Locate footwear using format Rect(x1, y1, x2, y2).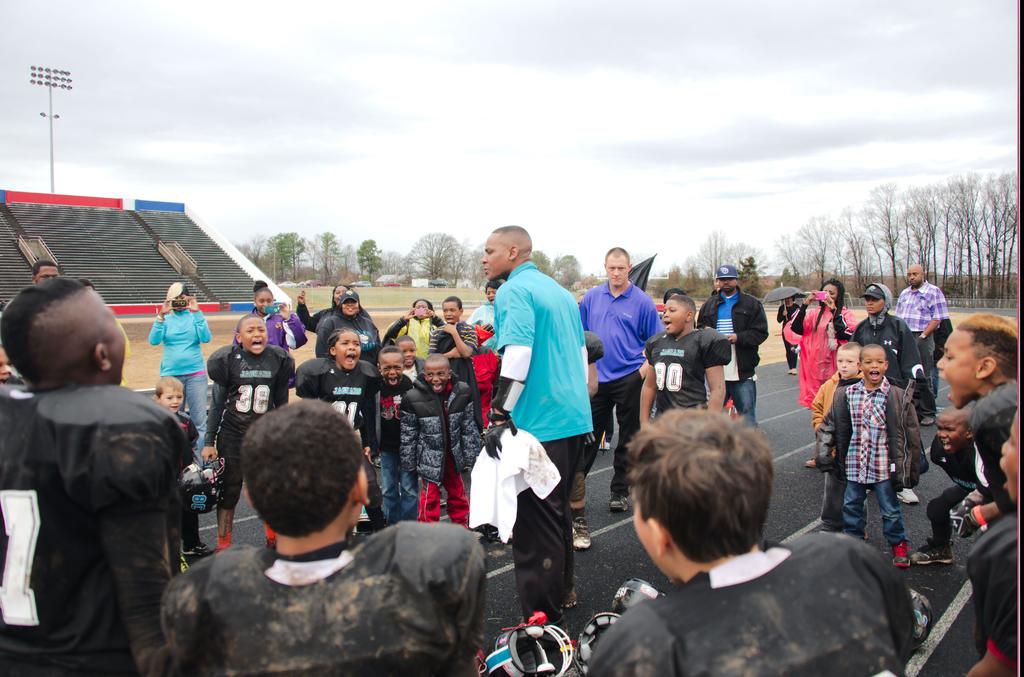
Rect(890, 539, 911, 566).
